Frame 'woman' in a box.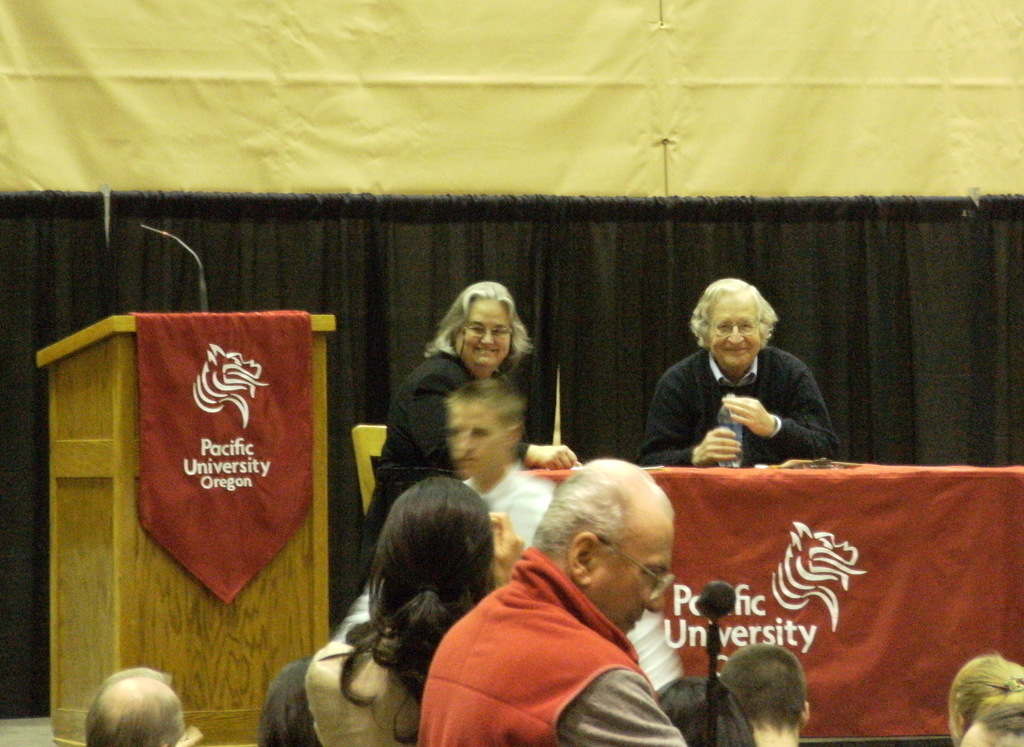
box=[273, 449, 548, 746].
